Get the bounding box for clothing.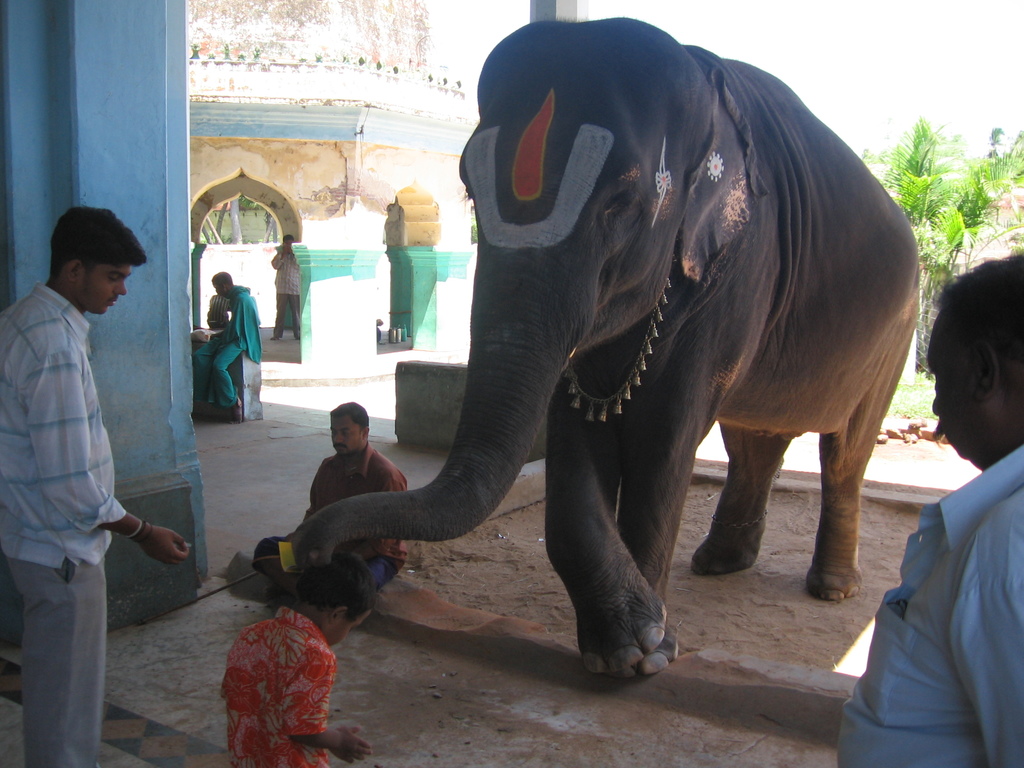
{"left": 274, "top": 253, "right": 300, "bottom": 344}.
